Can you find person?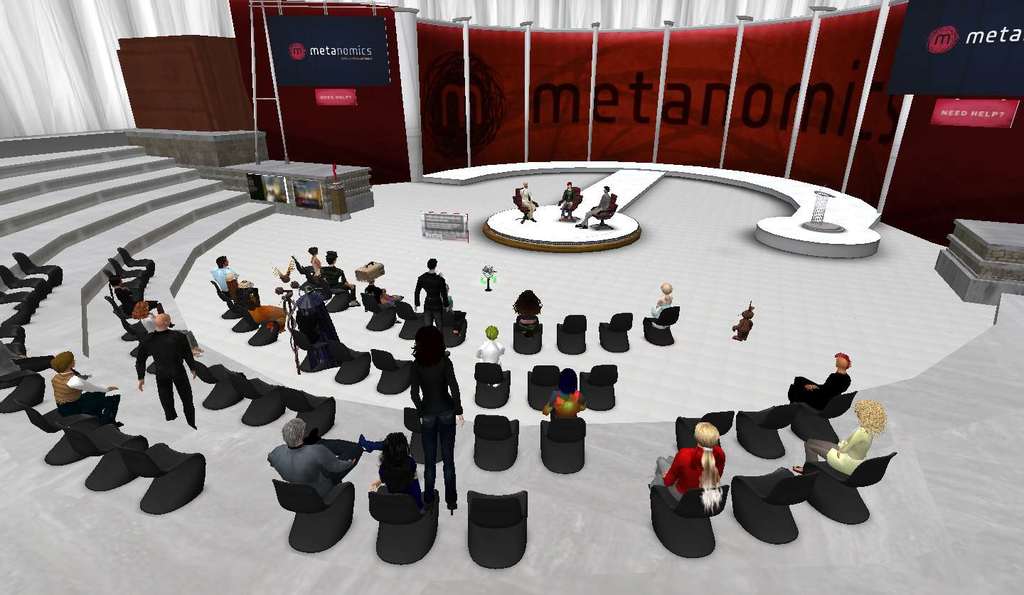
Yes, bounding box: (132,315,197,428).
